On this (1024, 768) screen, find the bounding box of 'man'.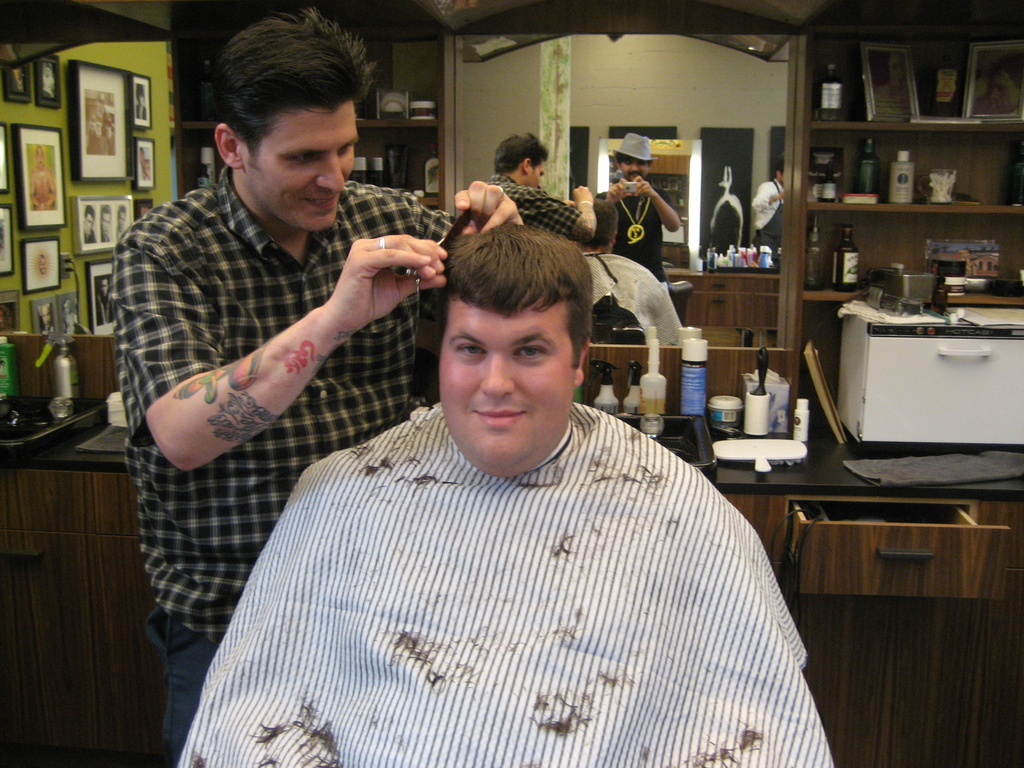
Bounding box: pyautogui.locateOnScreen(113, 205, 131, 236).
